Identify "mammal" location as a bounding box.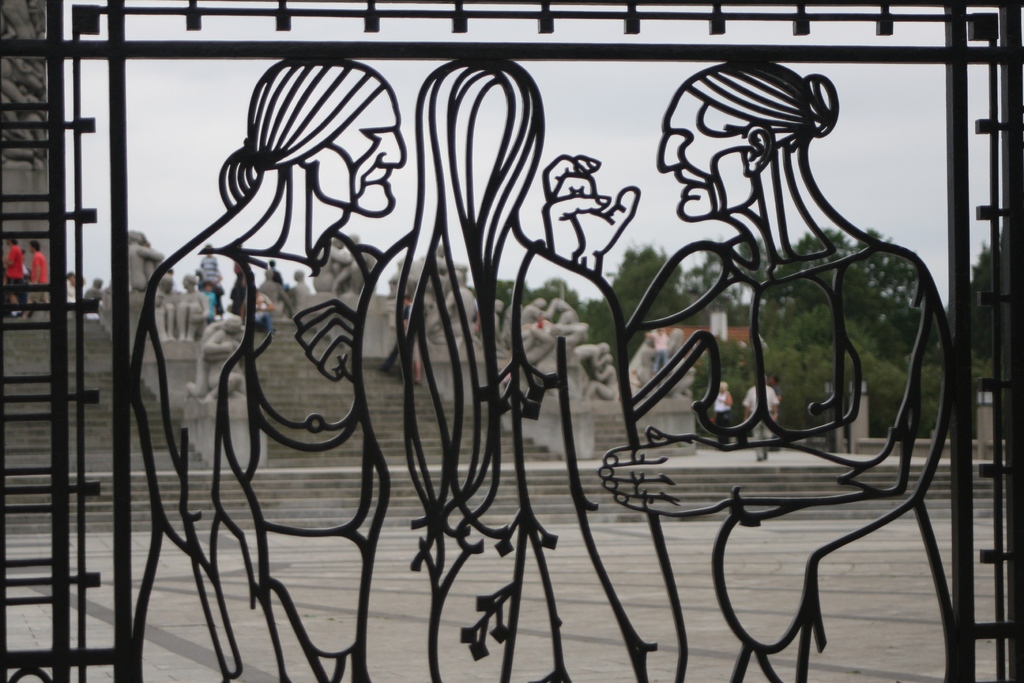
x1=19 y1=243 x2=50 y2=322.
